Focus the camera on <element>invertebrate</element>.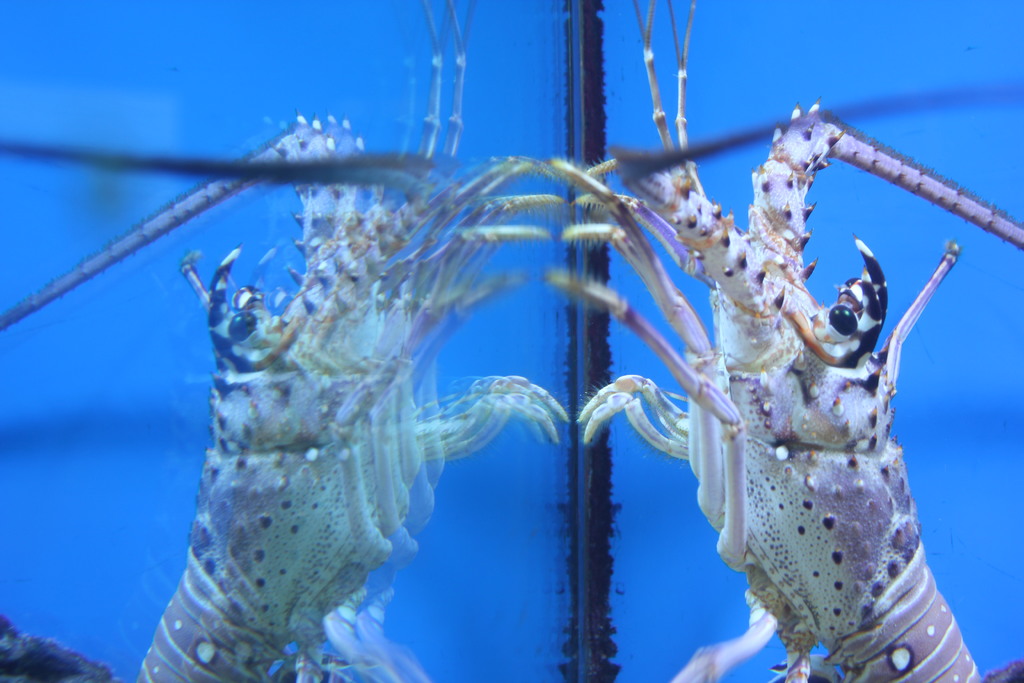
Focus region: <box>97,0,565,682</box>.
